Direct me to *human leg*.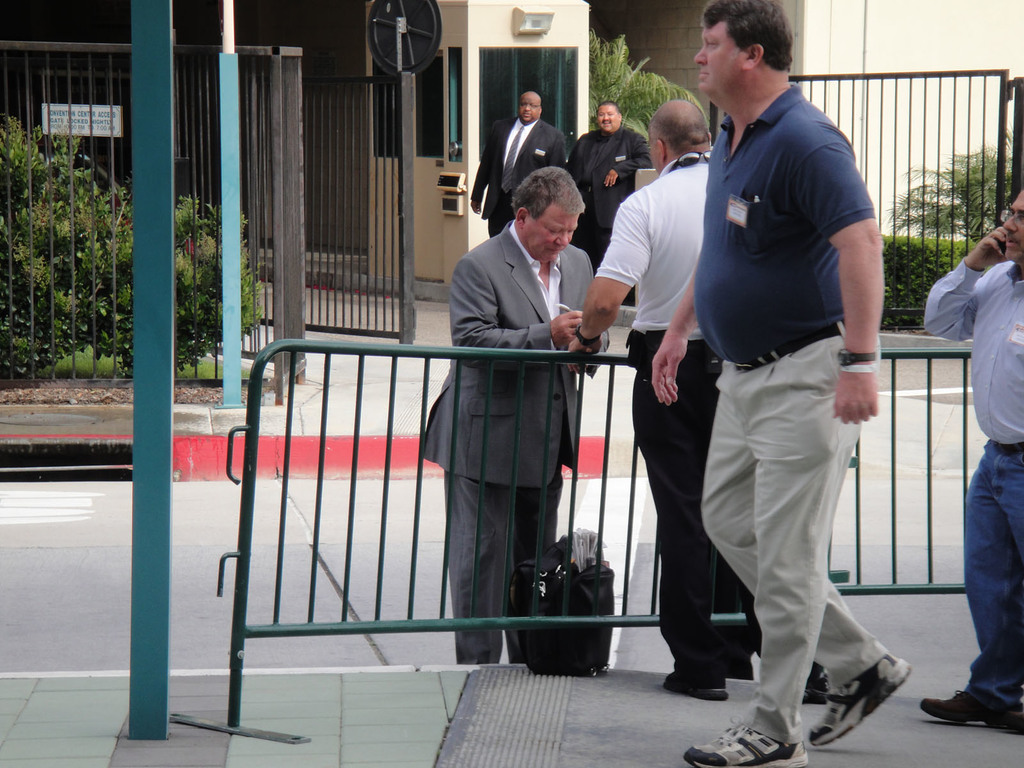
Direction: [x1=512, y1=476, x2=565, y2=655].
